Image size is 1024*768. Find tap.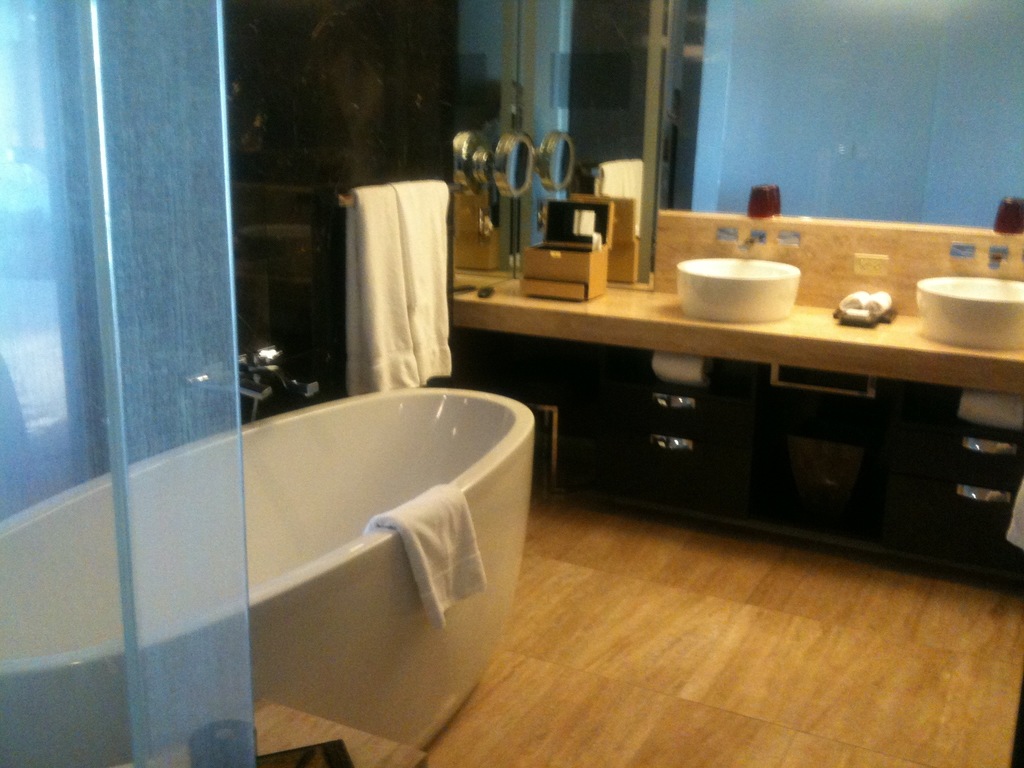
rect(242, 356, 320, 401).
